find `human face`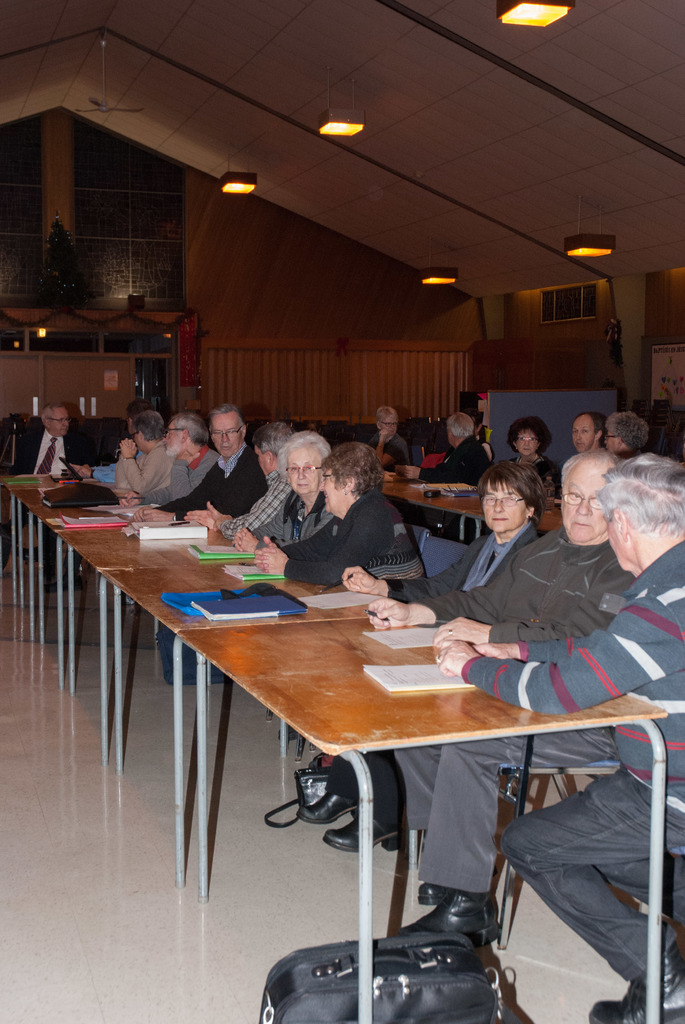
detection(484, 481, 528, 535)
